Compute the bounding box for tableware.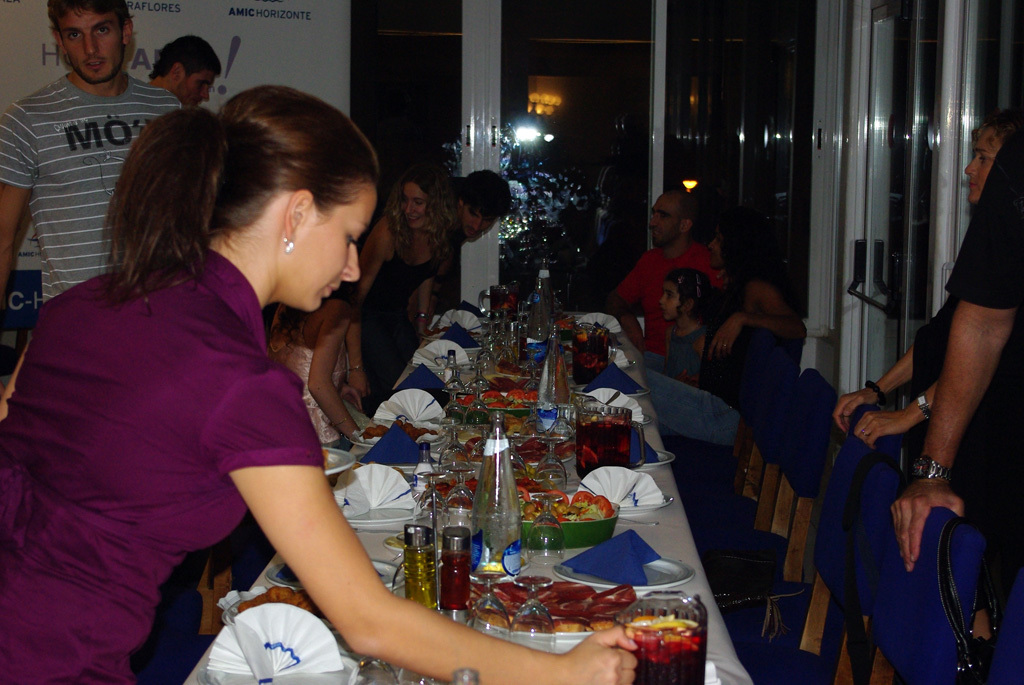
rect(347, 493, 438, 526).
